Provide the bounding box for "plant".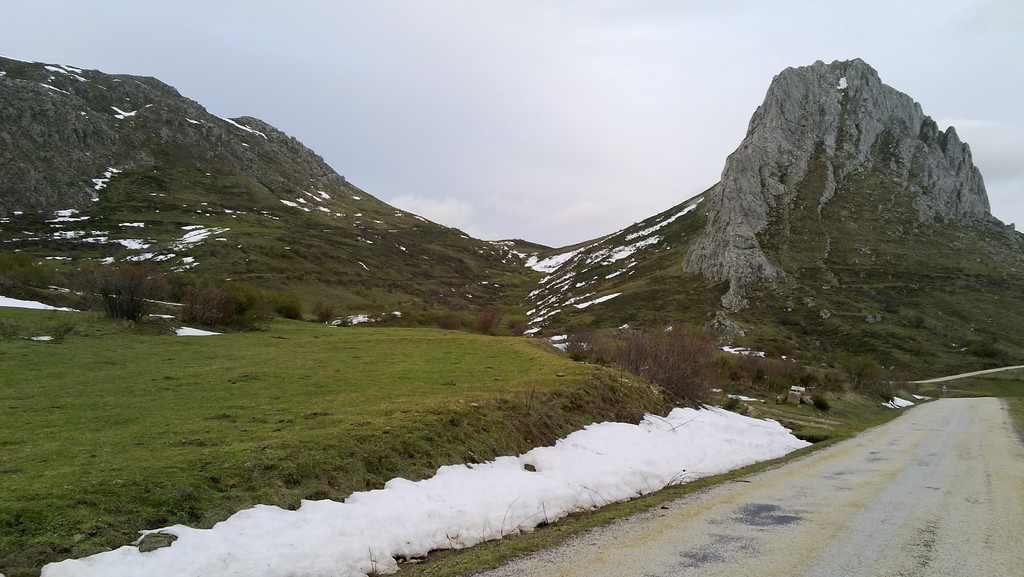
731, 349, 767, 391.
